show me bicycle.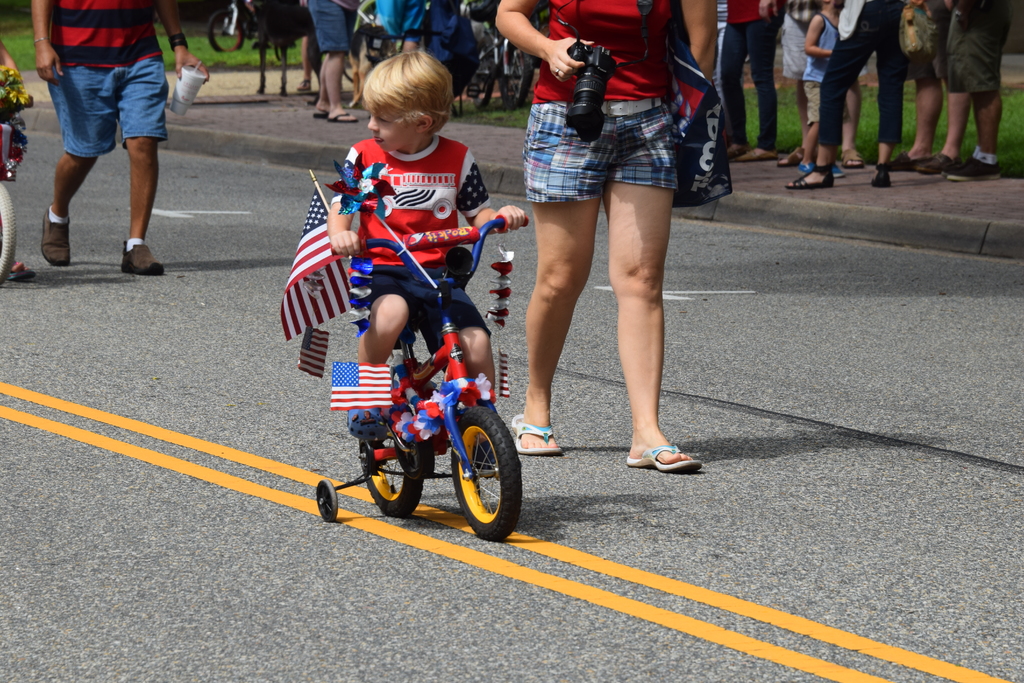
bicycle is here: 463 0 539 112.
